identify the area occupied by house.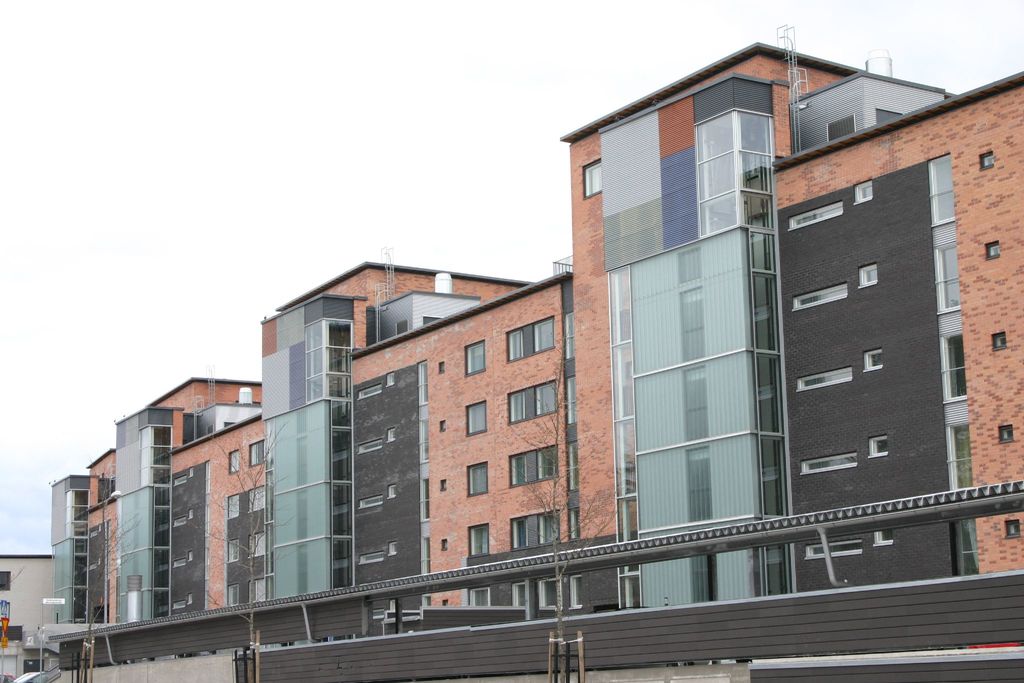
Area: {"x1": 574, "y1": 131, "x2": 629, "y2": 621}.
